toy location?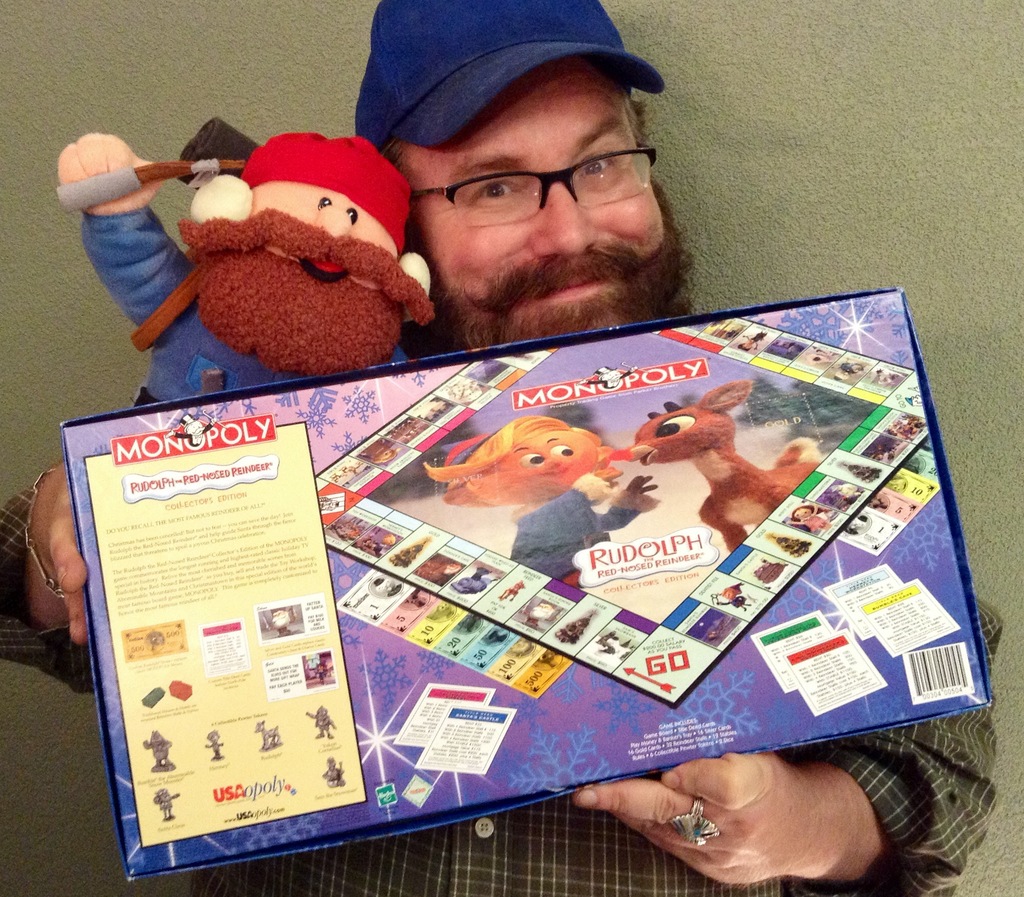
58/125/445/426
